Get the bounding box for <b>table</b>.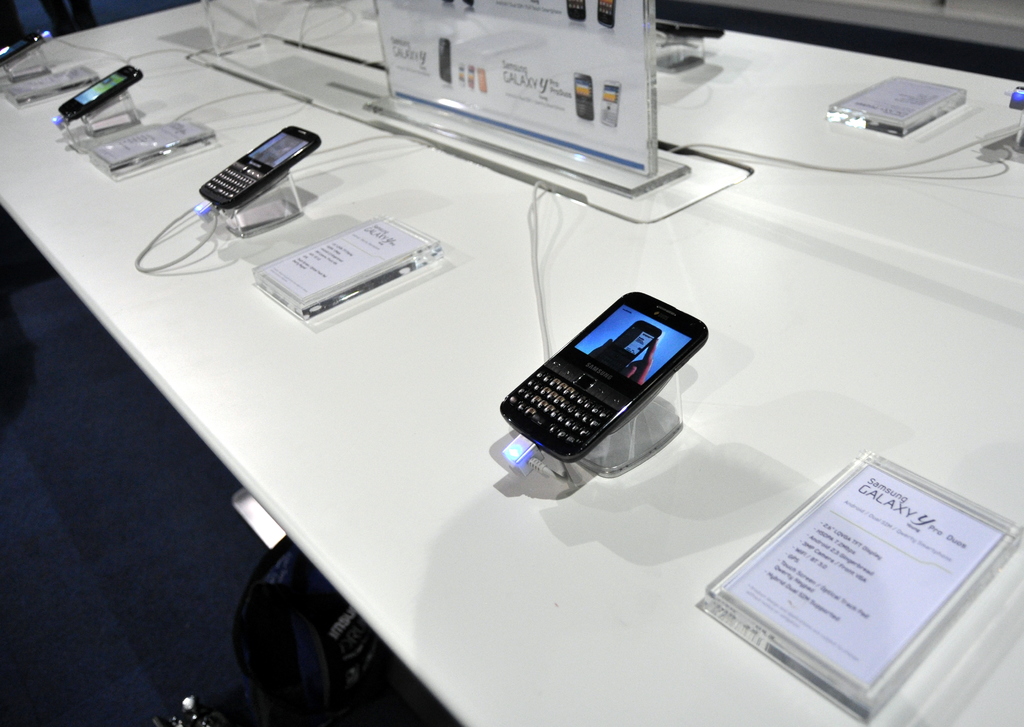
bbox=(0, 0, 1023, 726).
